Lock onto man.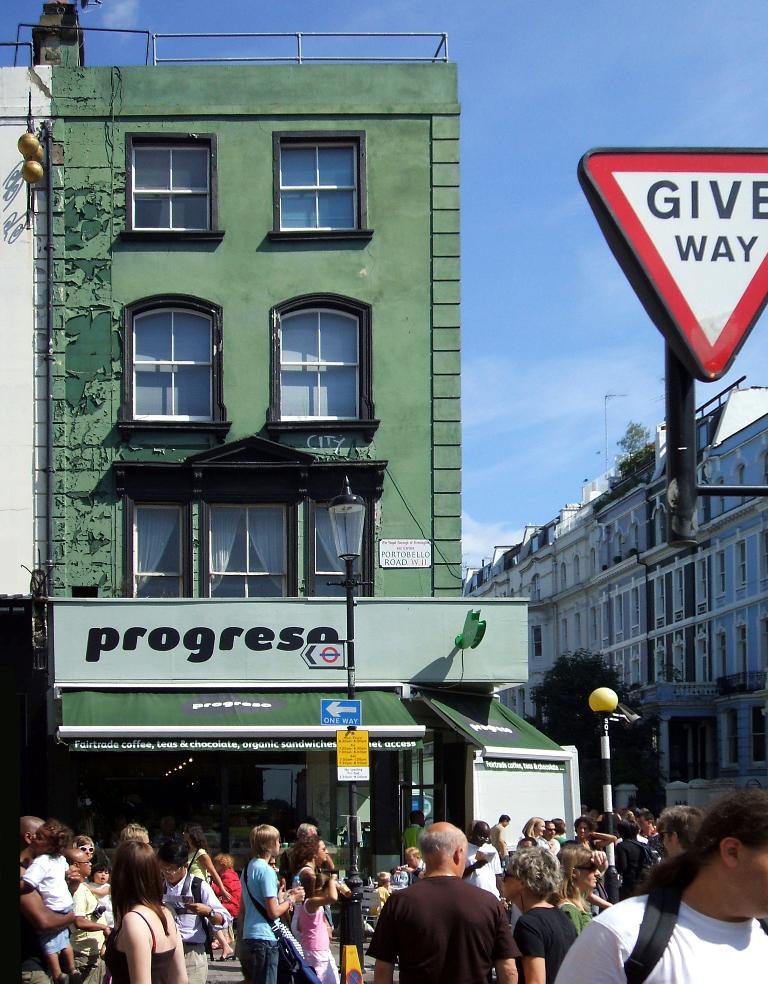
Locked: {"left": 614, "top": 822, "right": 649, "bottom": 910}.
